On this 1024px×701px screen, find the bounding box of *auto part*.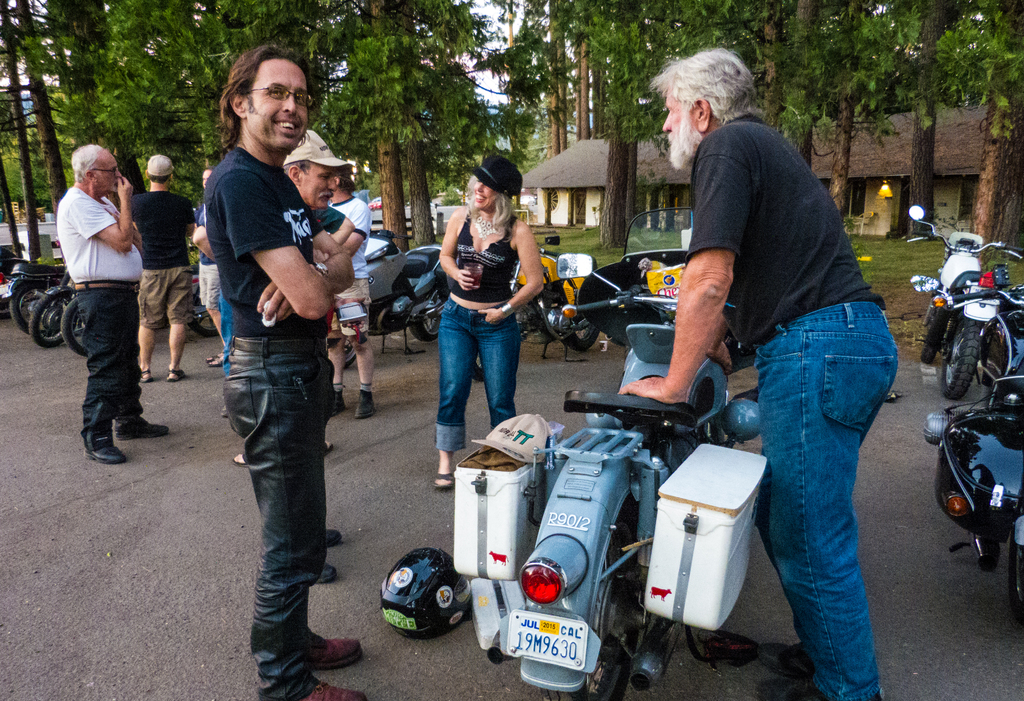
Bounding box: x1=943 y1=320 x2=984 y2=400.
